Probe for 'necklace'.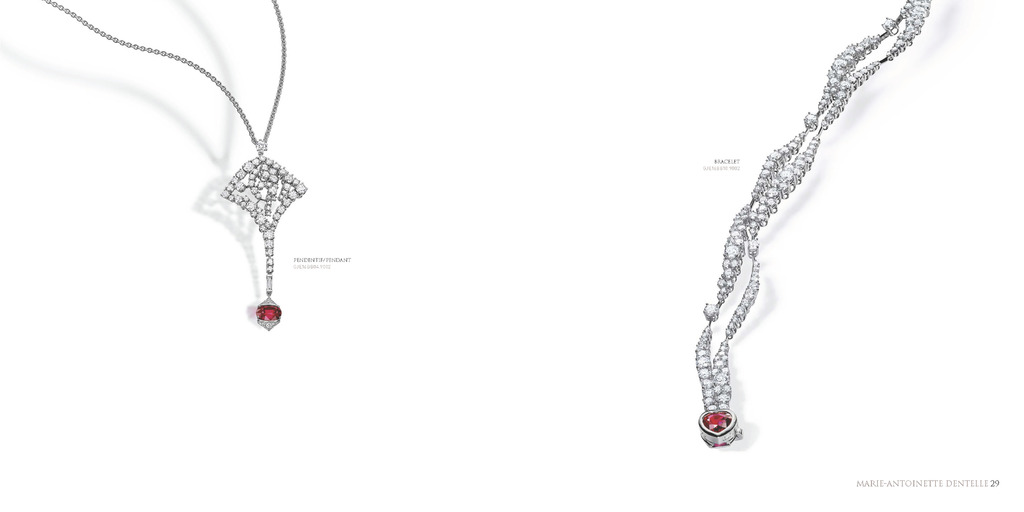
Probe result: bbox=(42, 0, 310, 330).
